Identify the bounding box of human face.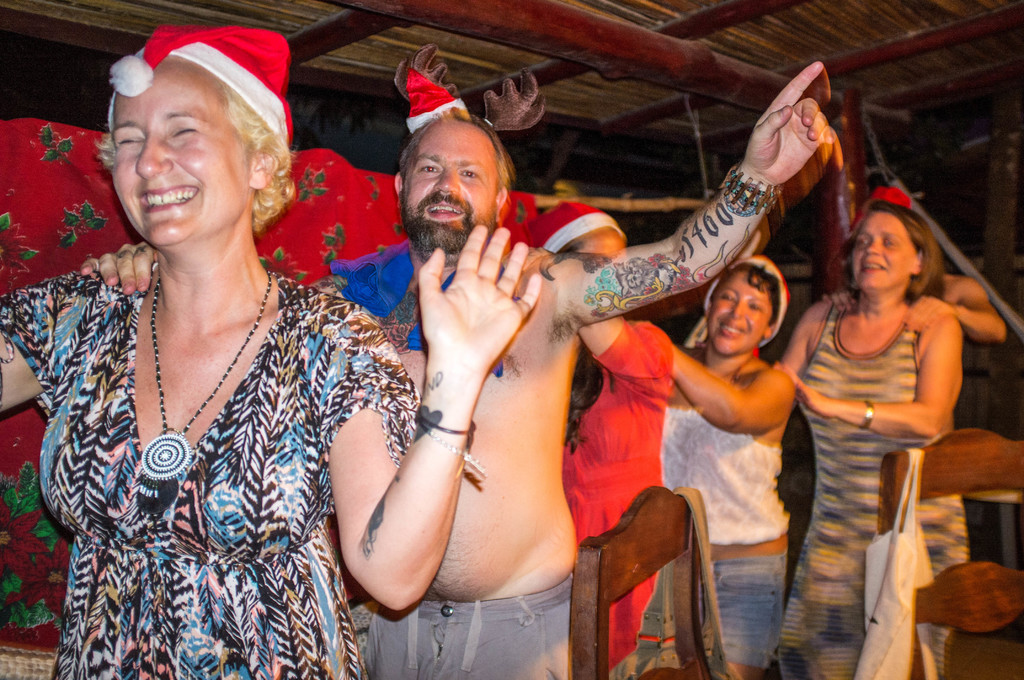
<bbox>708, 270, 772, 354</bbox>.
